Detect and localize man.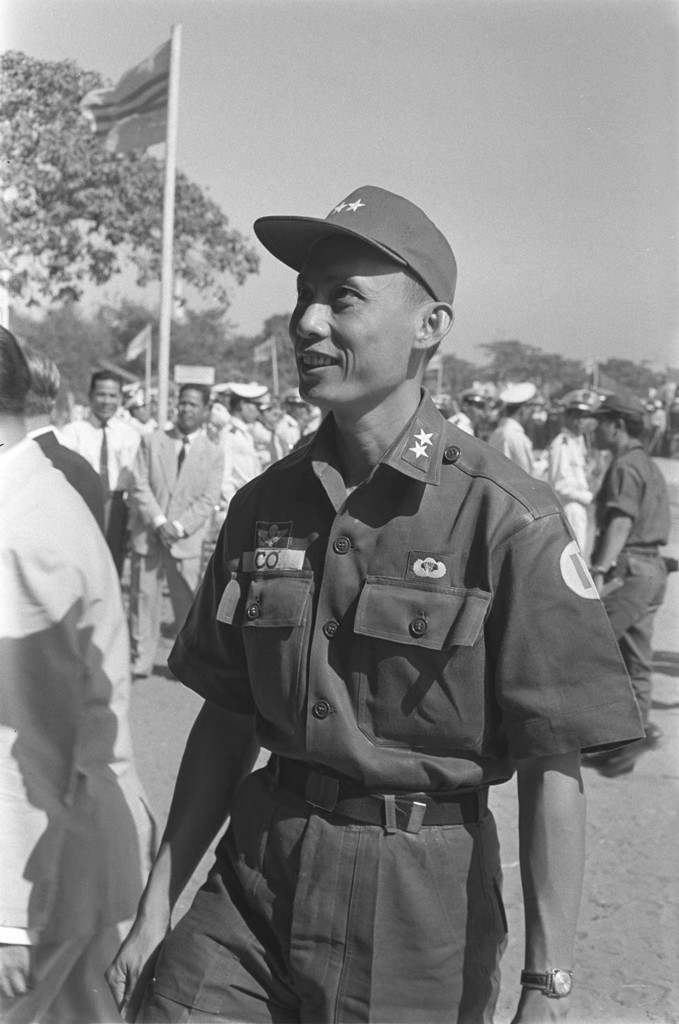
Localized at [26, 352, 110, 534].
